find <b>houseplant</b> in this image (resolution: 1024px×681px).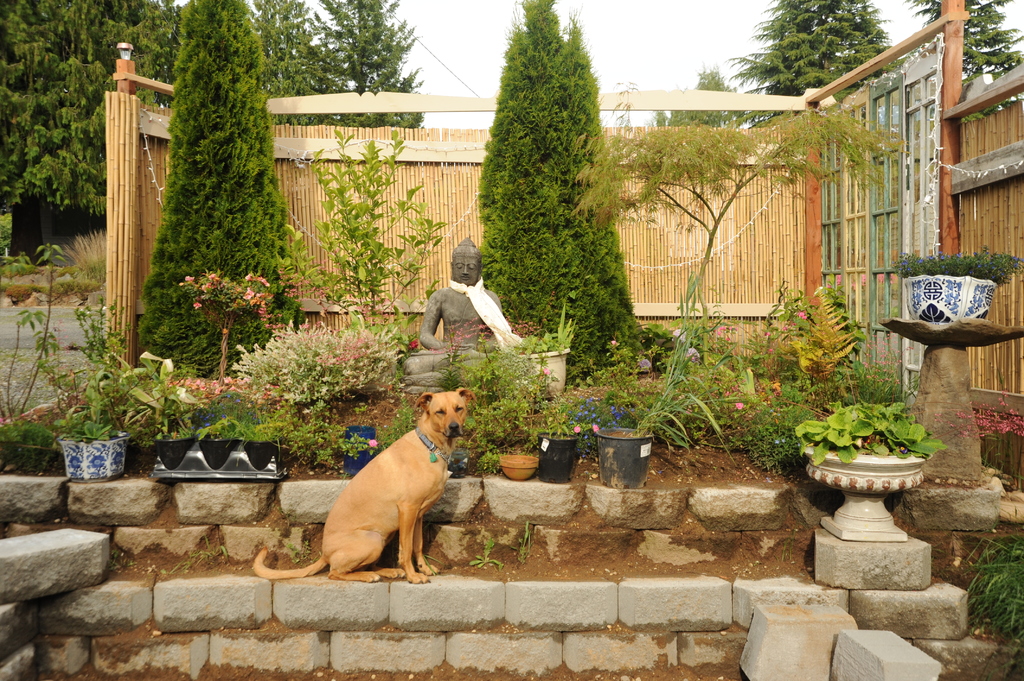
788:398:940:544.
